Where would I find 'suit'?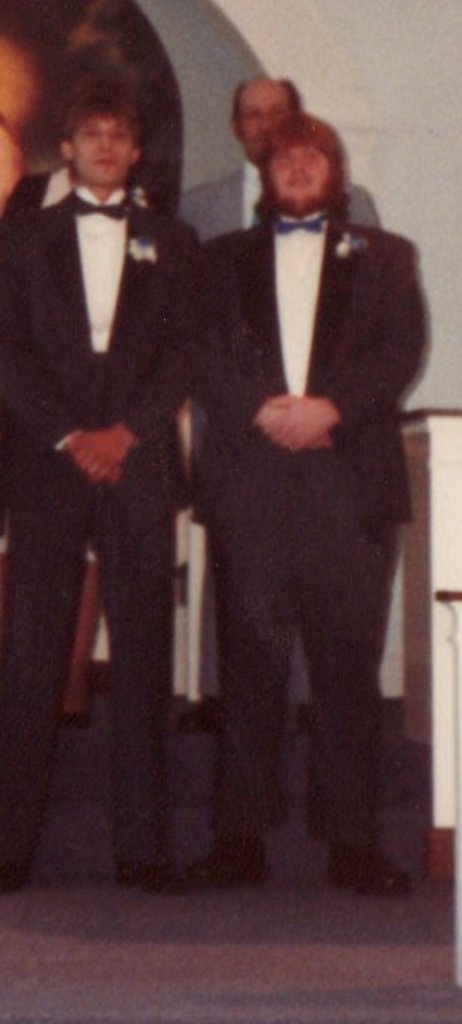
At (0,185,206,867).
